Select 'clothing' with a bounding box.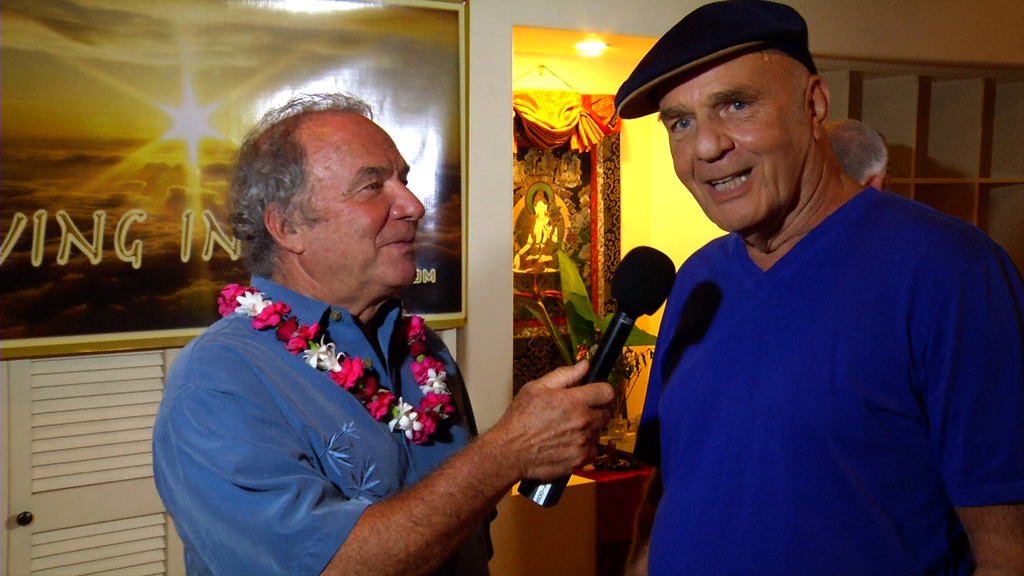
crop(156, 278, 481, 575).
